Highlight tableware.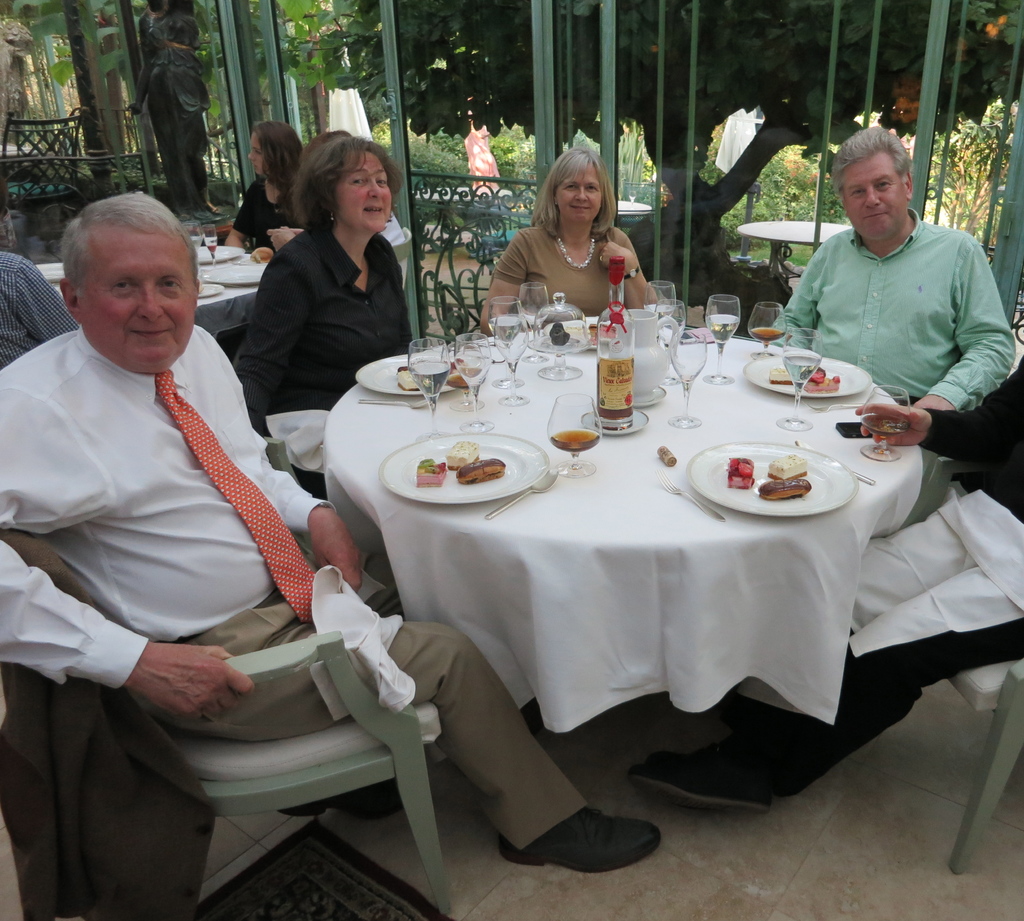
Highlighted region: region(411, 337, 449, 442).
